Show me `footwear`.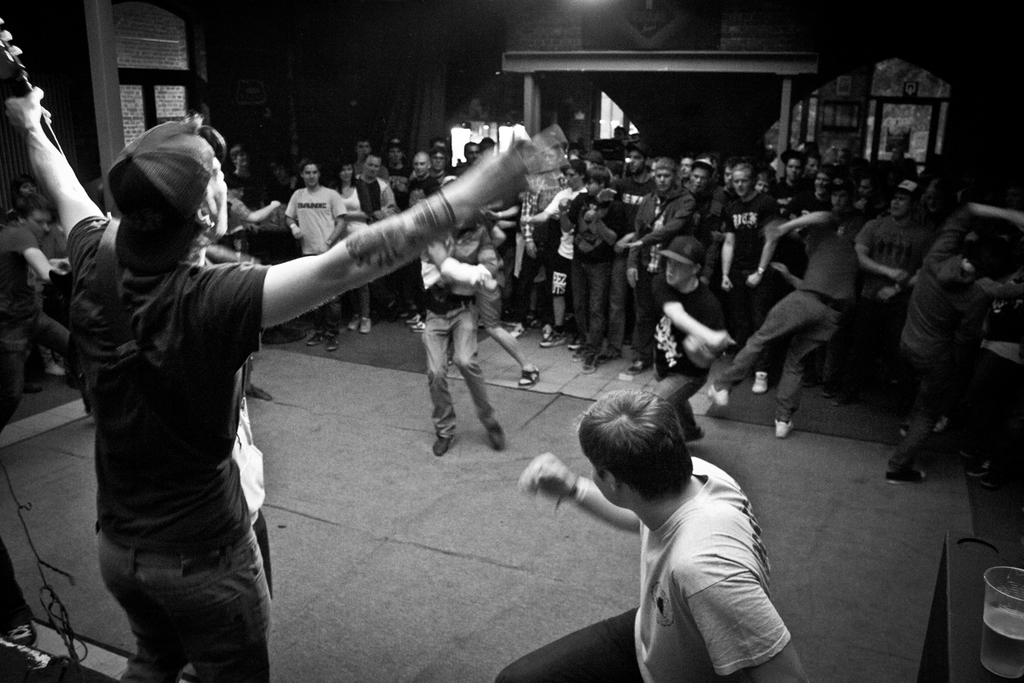
`footwear` is here: (246,384,271,400).
